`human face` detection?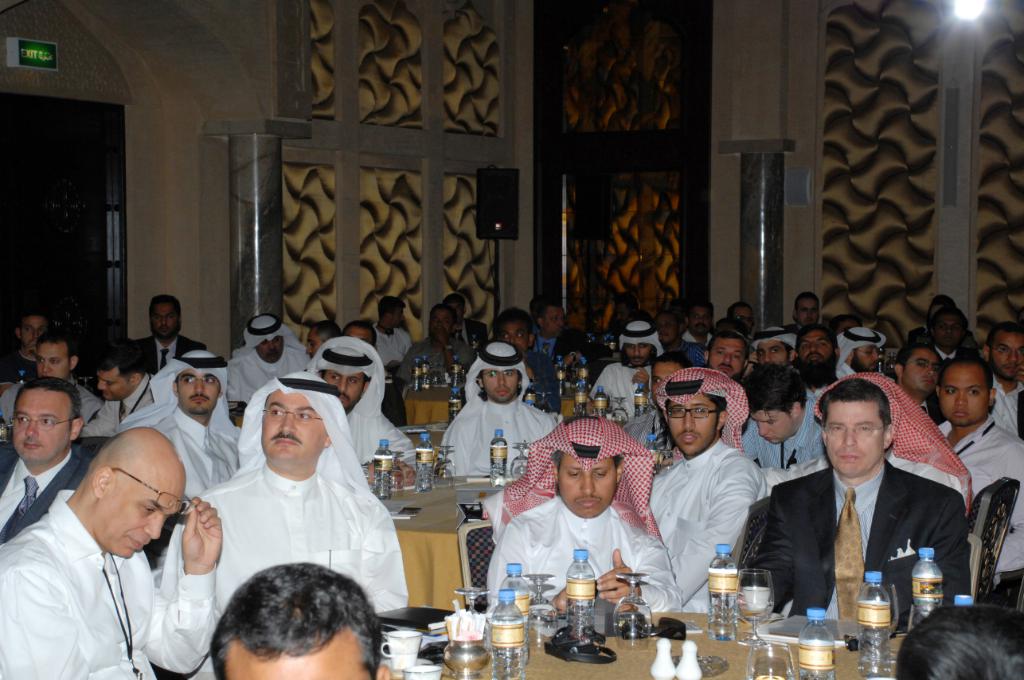
<bbox>264, 393, 327, 463</bbox>
